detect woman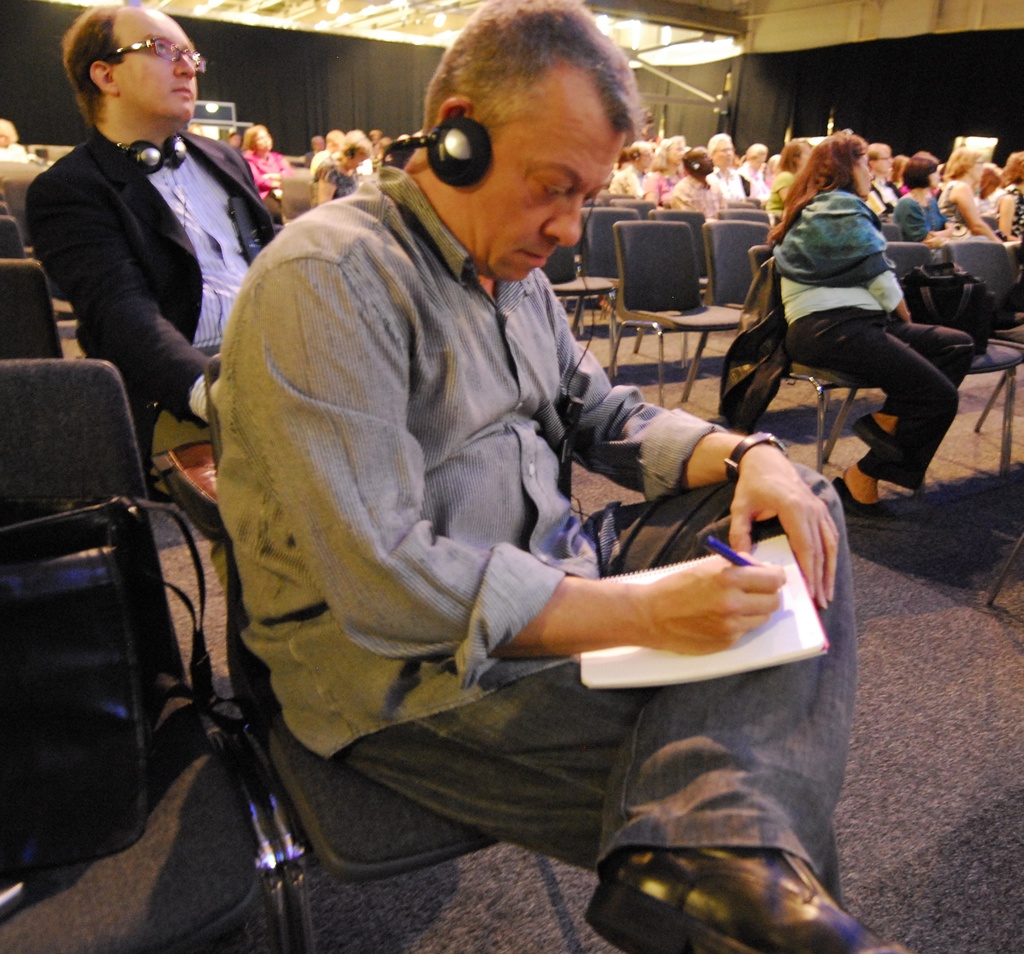
[left=888, top=153, right=940, bottom=241]
